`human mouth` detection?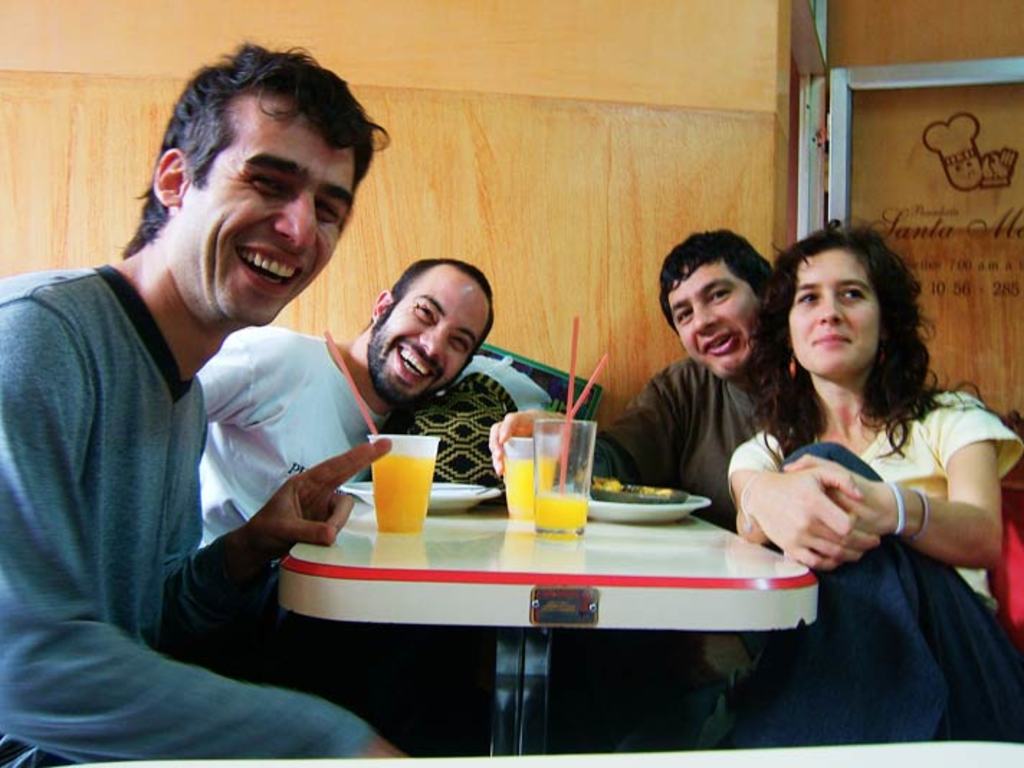
{"x1": 706, "y1": 332, "x2": 738, "y2": 360}
